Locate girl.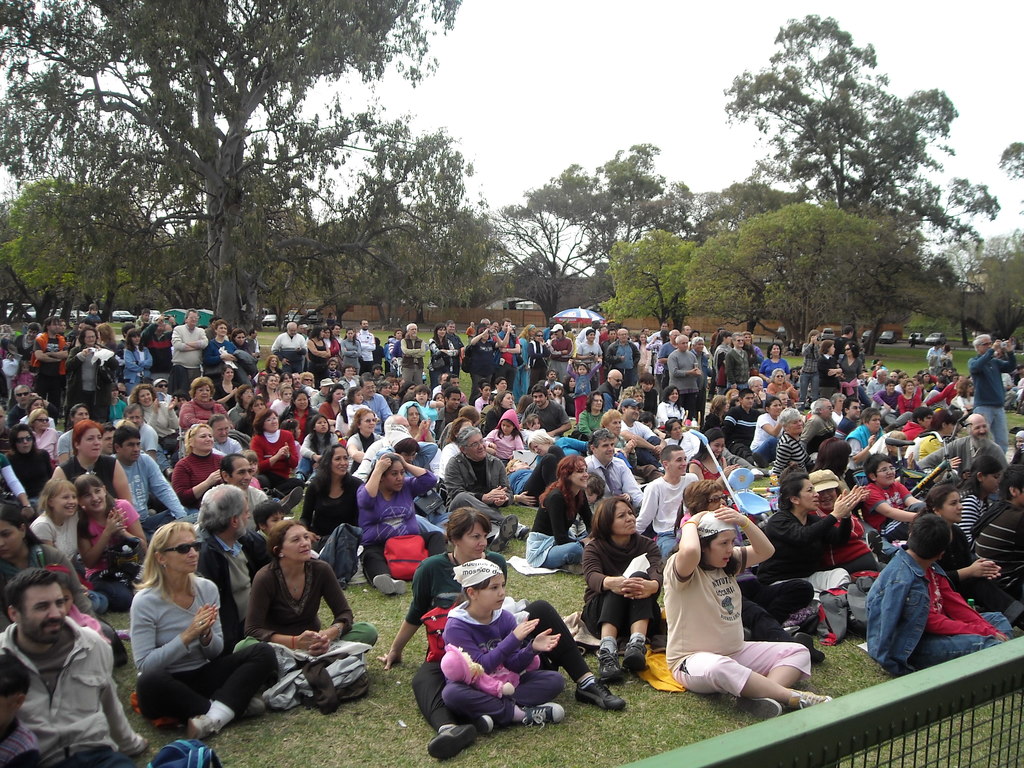
Bounding box: [x1=440, y1=559, x2=565, y2=728].
